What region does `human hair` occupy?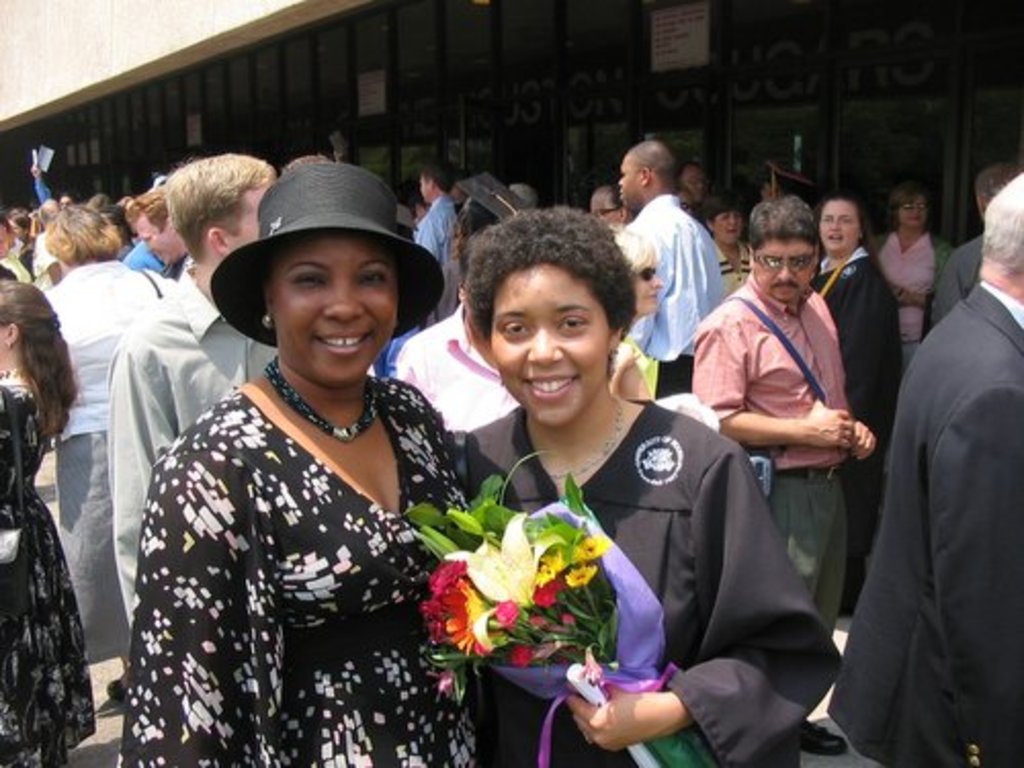
100:207:137:246.
